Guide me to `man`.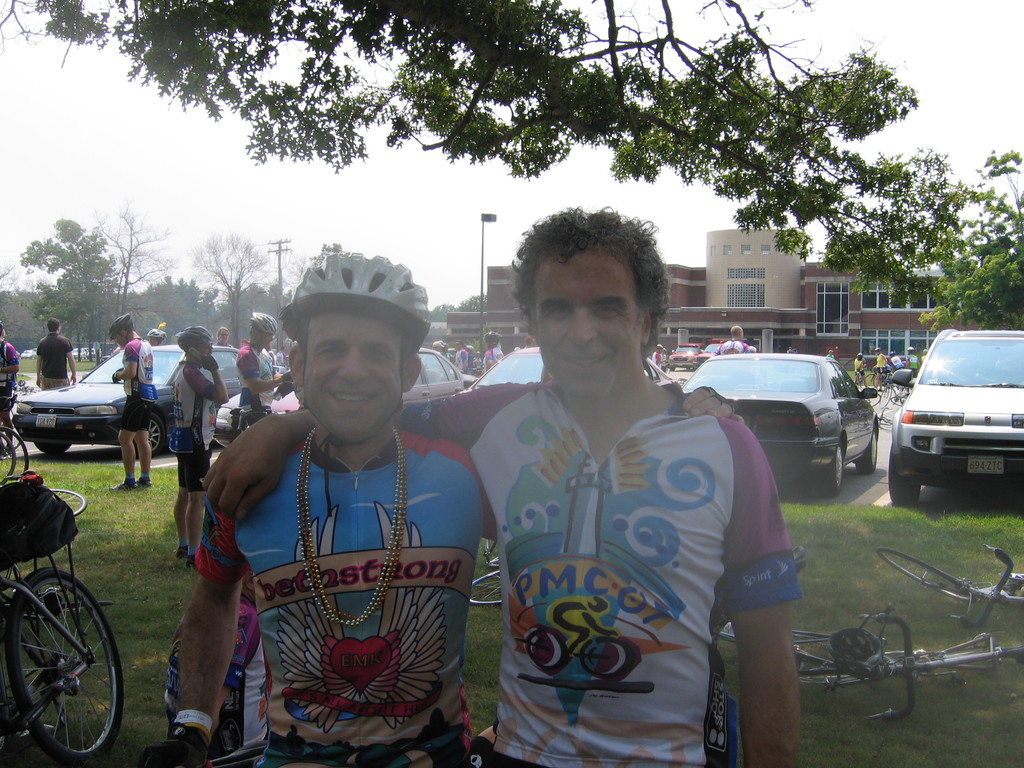
Guidance: {"x1": 743, "y1": 336, "x2": 760, "y2": 354}.
